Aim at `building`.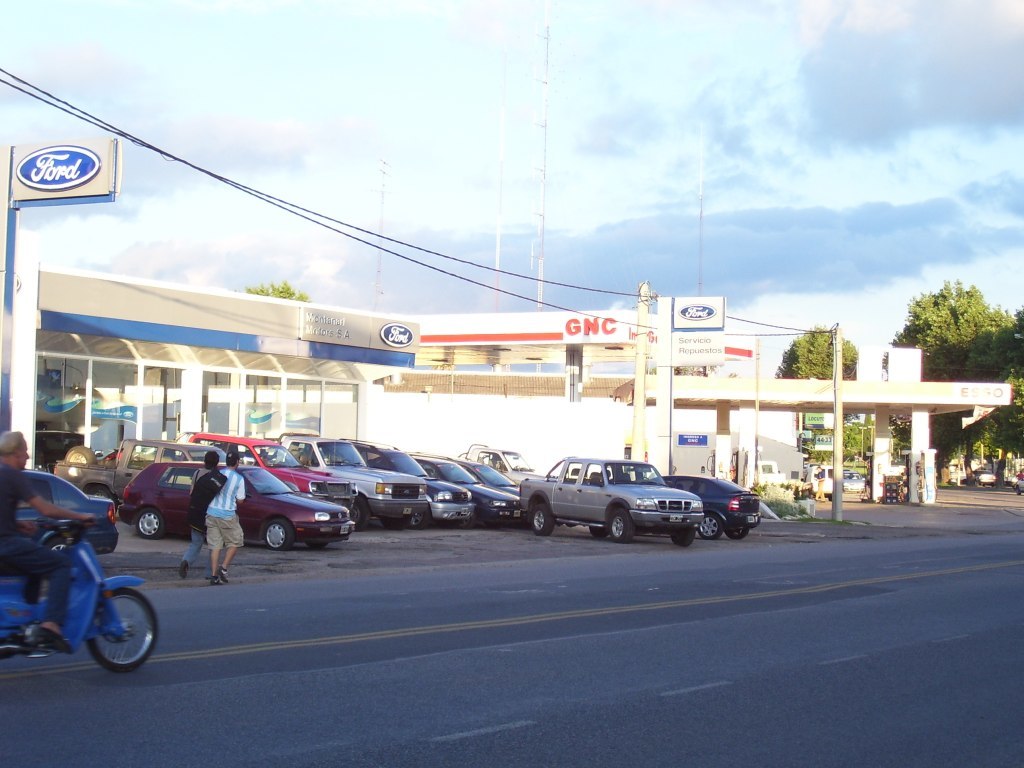
Aimed at (left=0, top=260, right=806, bottom=501).
